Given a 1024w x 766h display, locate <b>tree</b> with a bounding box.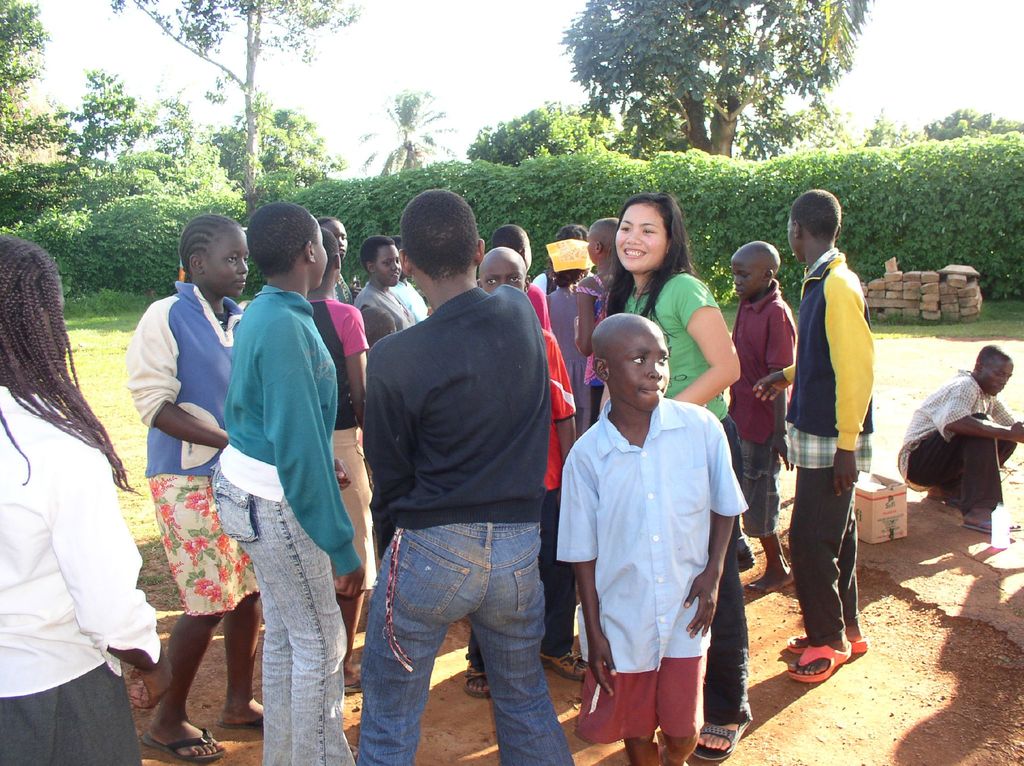
Located: x1=0 y1=0 x2=91 y2=152.
